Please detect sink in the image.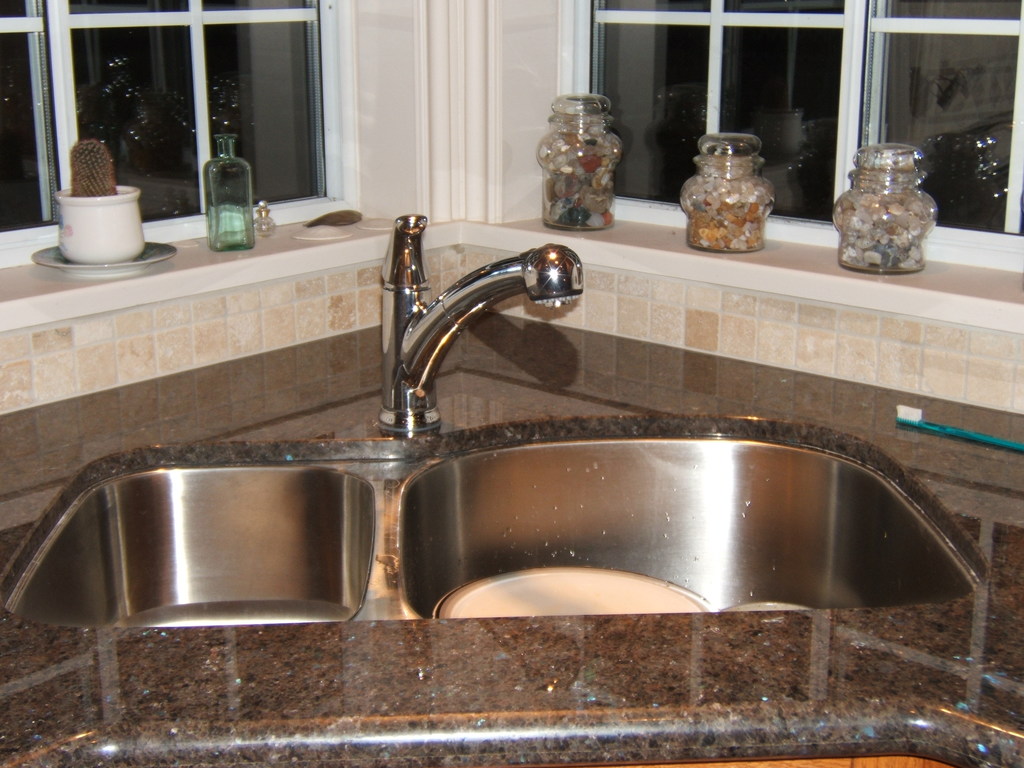
0:216:991:631.
